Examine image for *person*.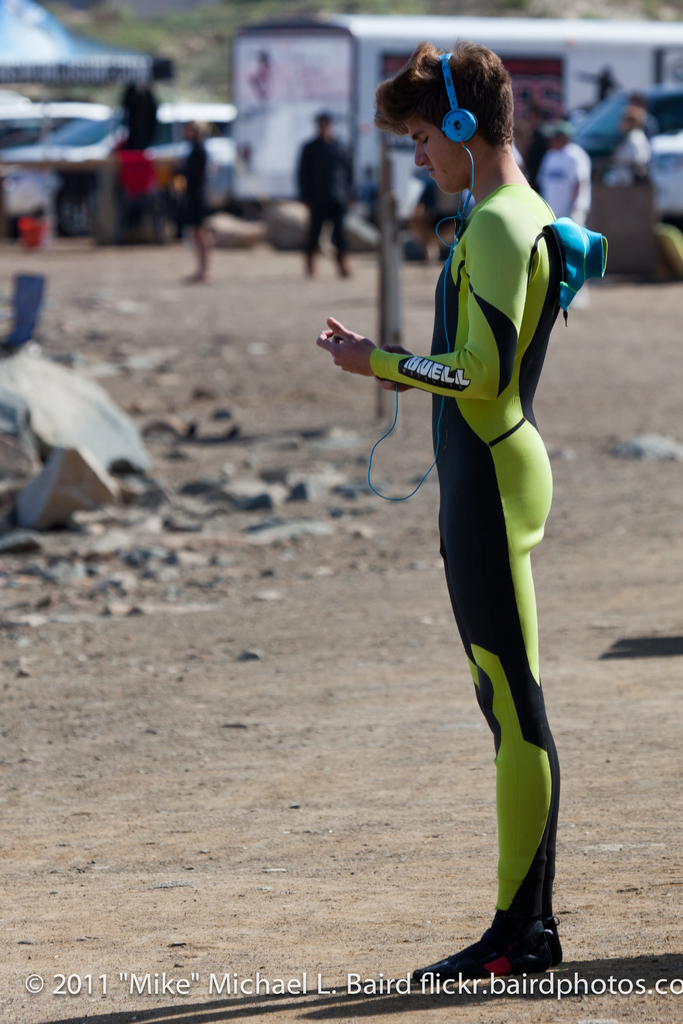
Examination result: [163,113,212,281].
